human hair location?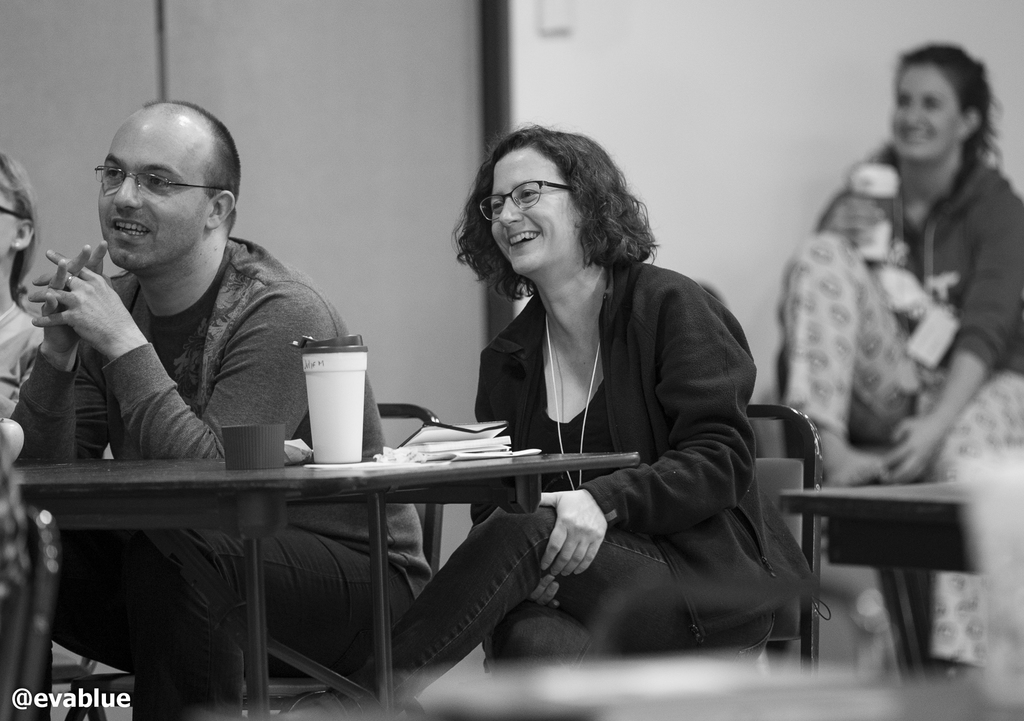
detection(900, 45, 1002, 180)
